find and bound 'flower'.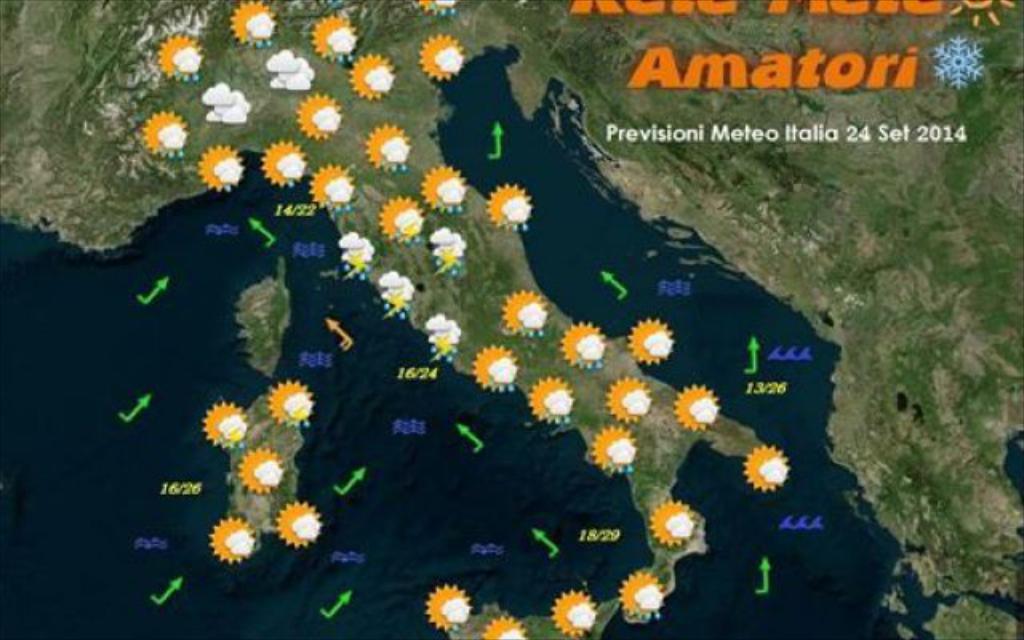
Bound: (left=294, top=90, right=341, bottom=141).
